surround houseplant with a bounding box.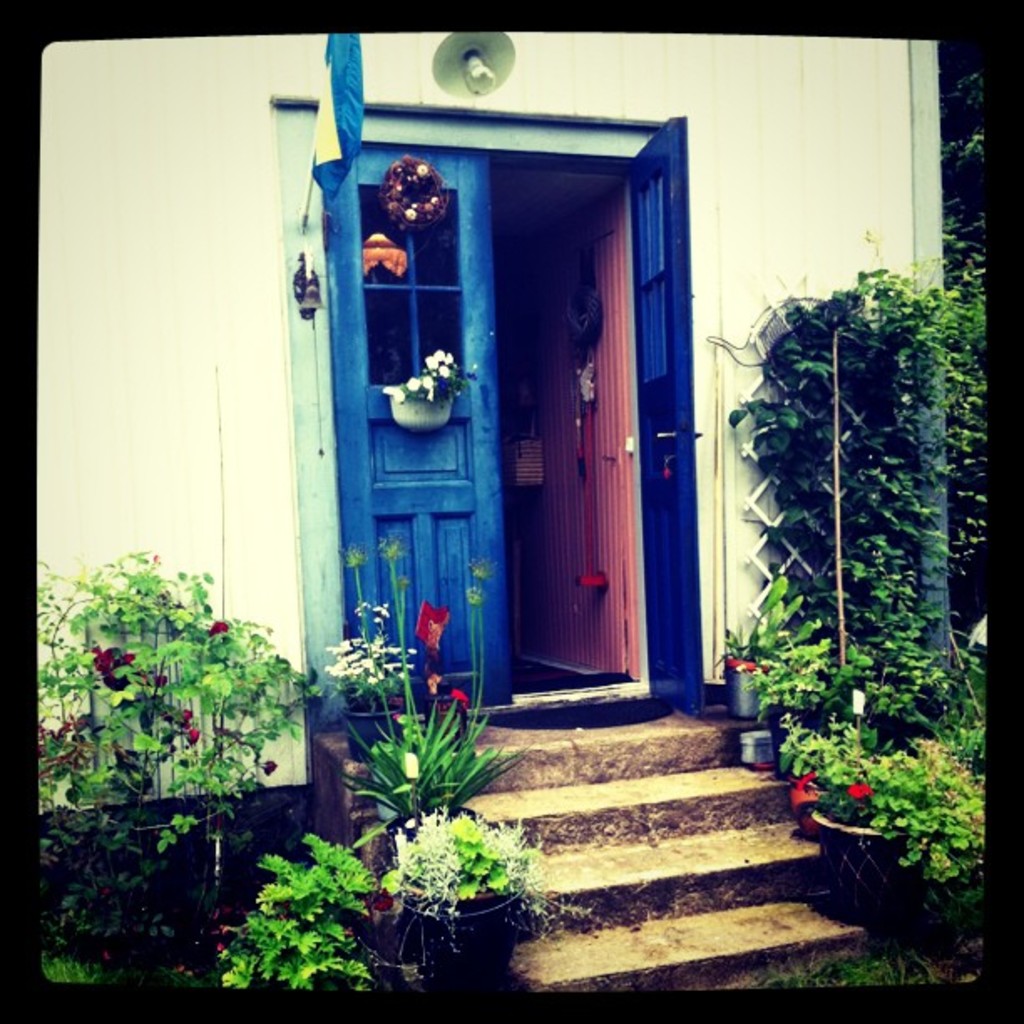
<region>805, 694, 912, 883</region>.
